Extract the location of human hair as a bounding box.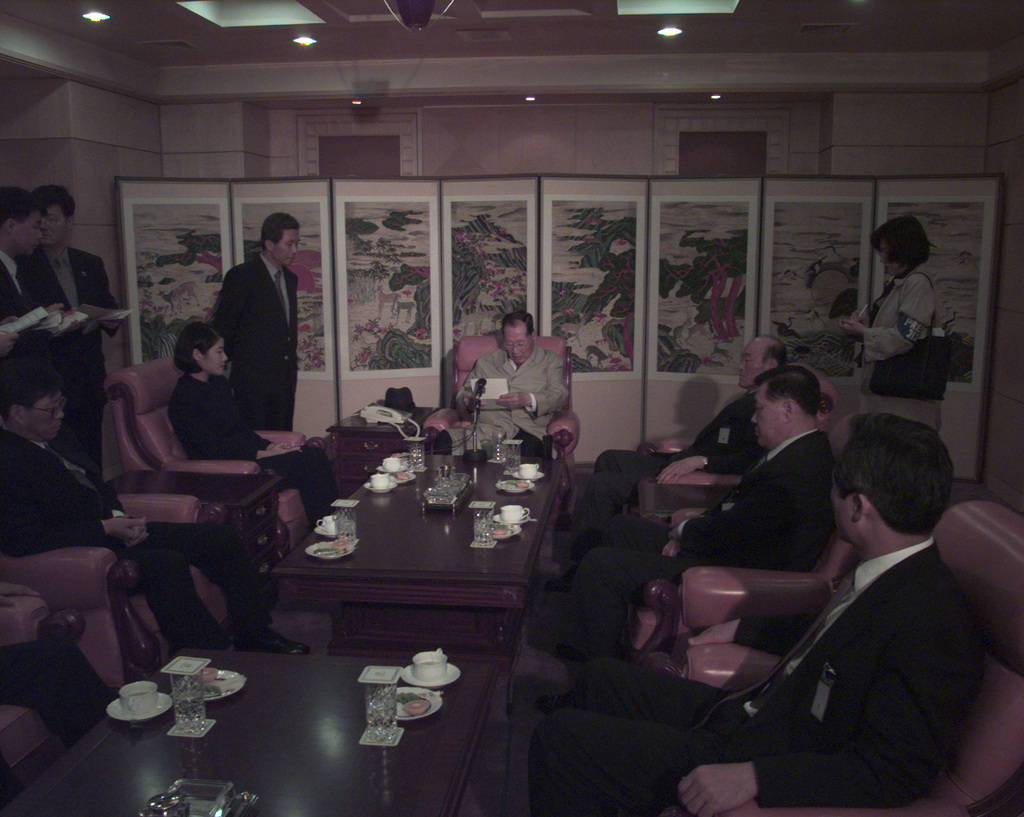
<bbox>0, 181, 39, 232</bbox>.
